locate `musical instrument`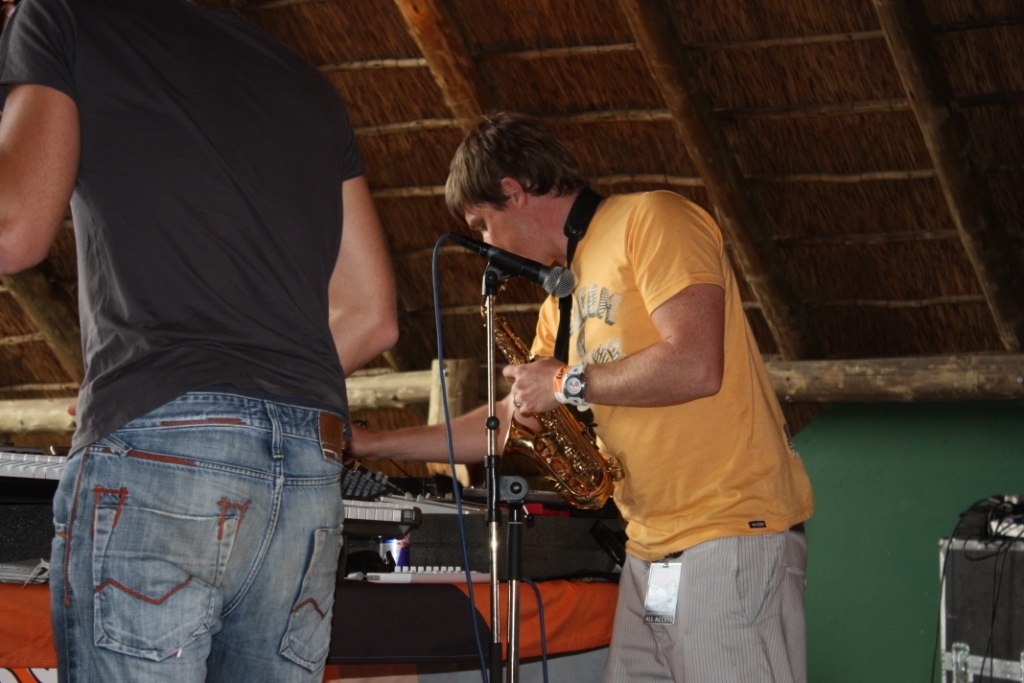
[0,431,636,631]
